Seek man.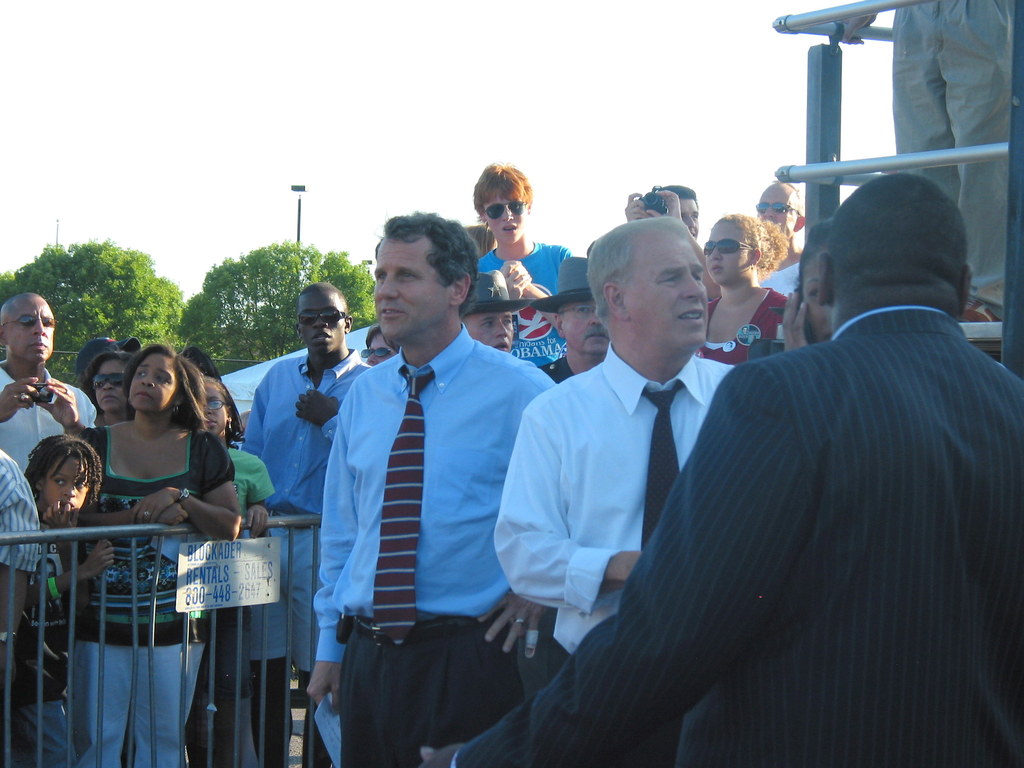
crop(423, 175, 1023, 767).
